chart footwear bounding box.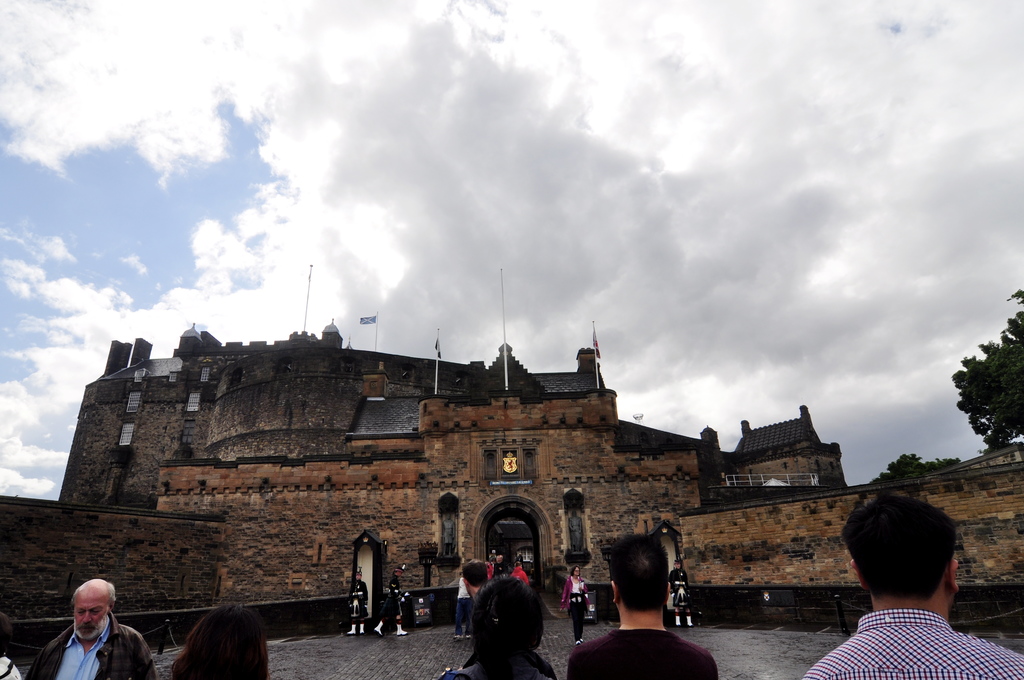
Charted: crop(688, 620, 693, 626).
